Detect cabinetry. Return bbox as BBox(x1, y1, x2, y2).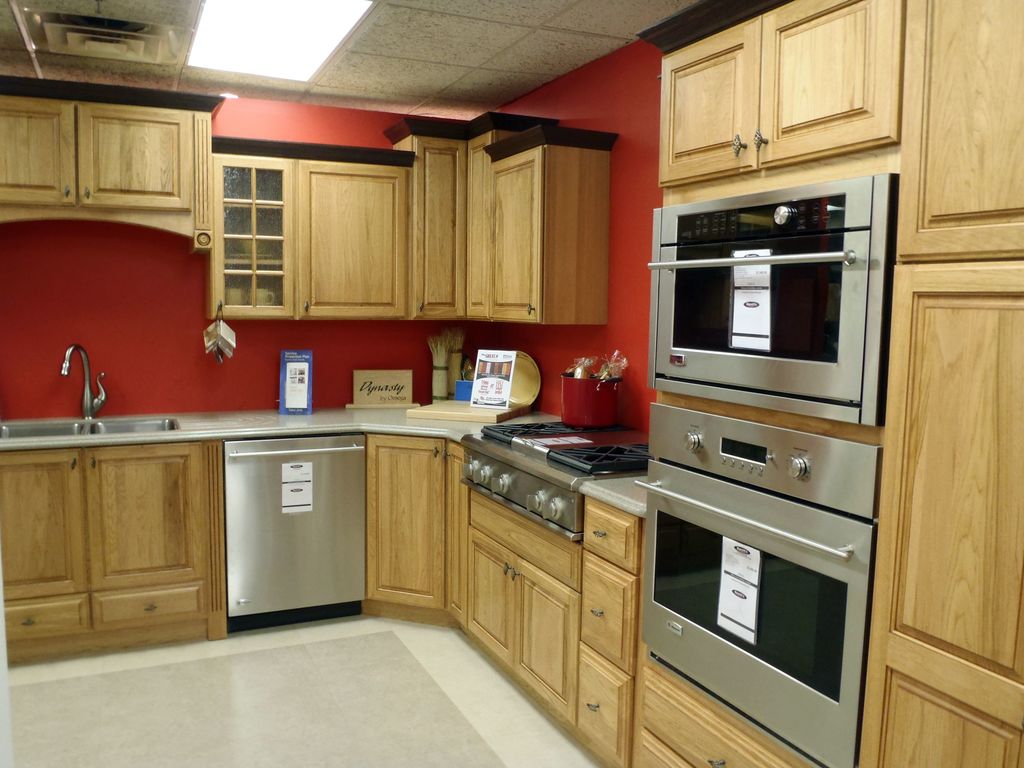
BBox(440, 444, 643, 767).
